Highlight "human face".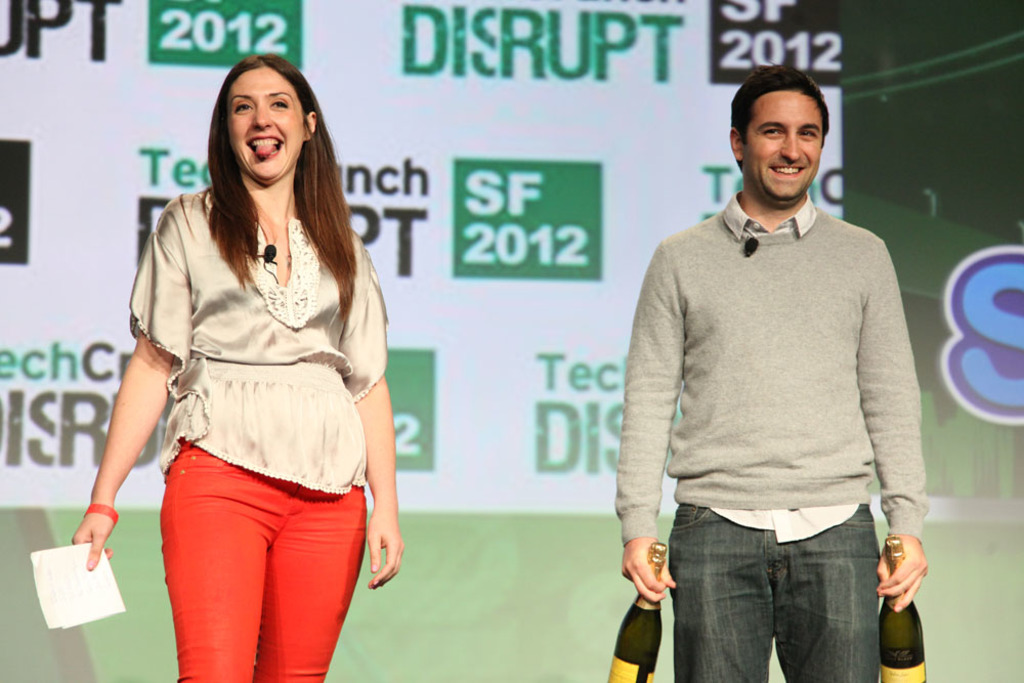
Highlighted region: crop(231, 66, 306, 184).
